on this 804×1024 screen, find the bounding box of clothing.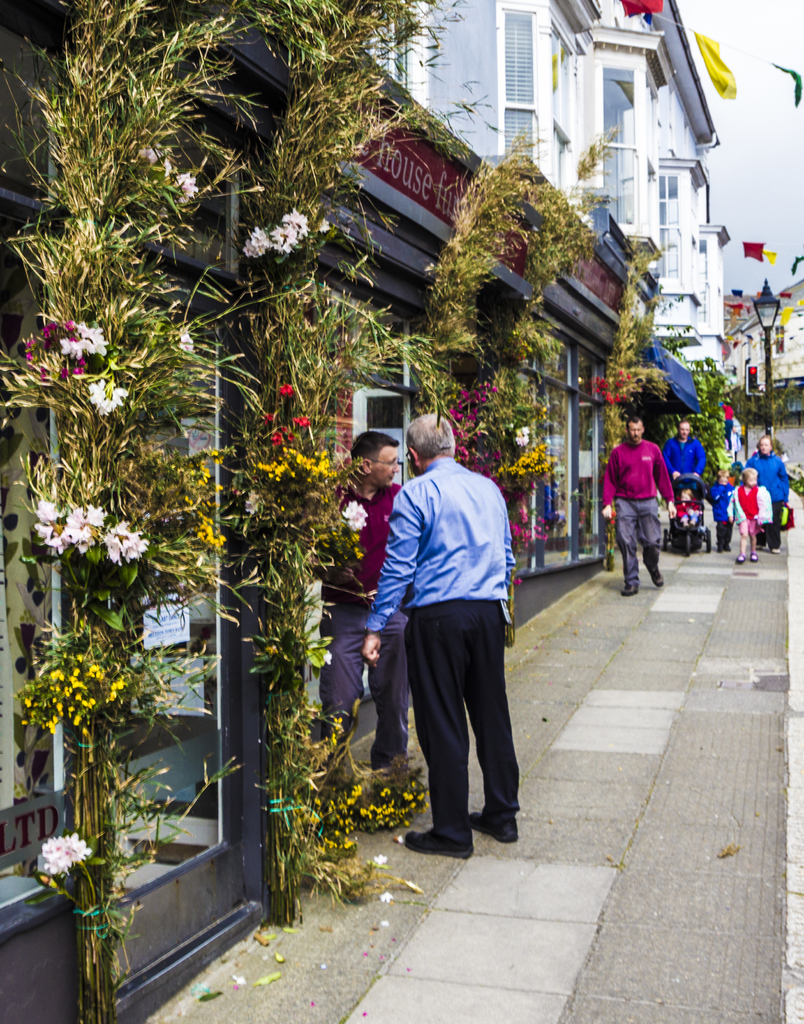
Bounding box: {"x1": 604, "y1": 439, "x2": 678, "y2": 577}.
